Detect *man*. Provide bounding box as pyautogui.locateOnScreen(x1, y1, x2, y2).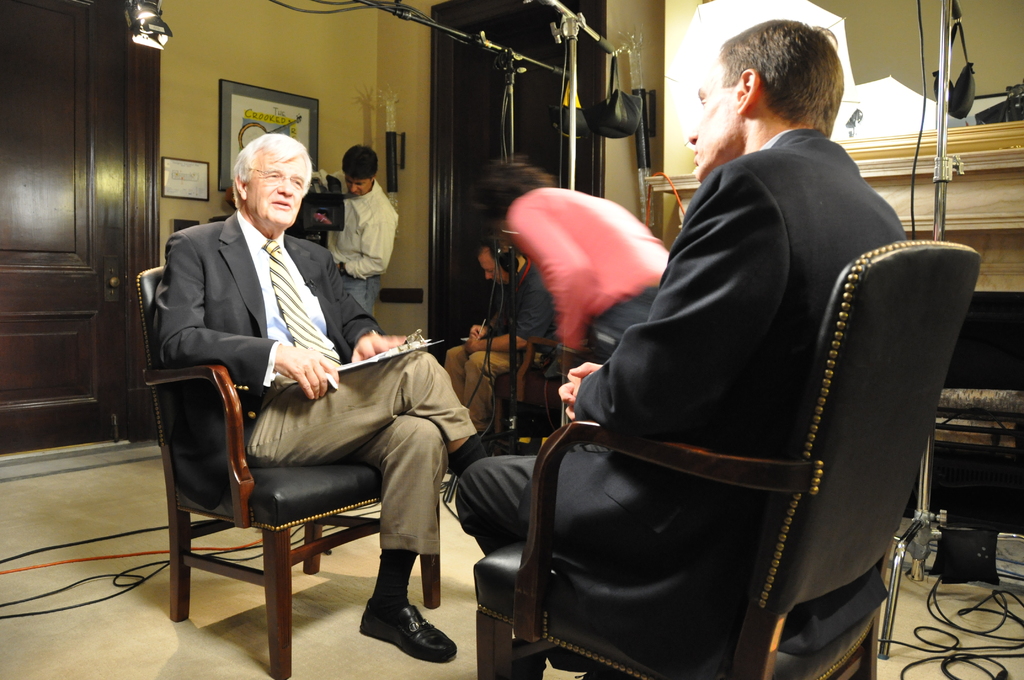
pyautogui.locateOnScreen(304, 140, 400, 318).
